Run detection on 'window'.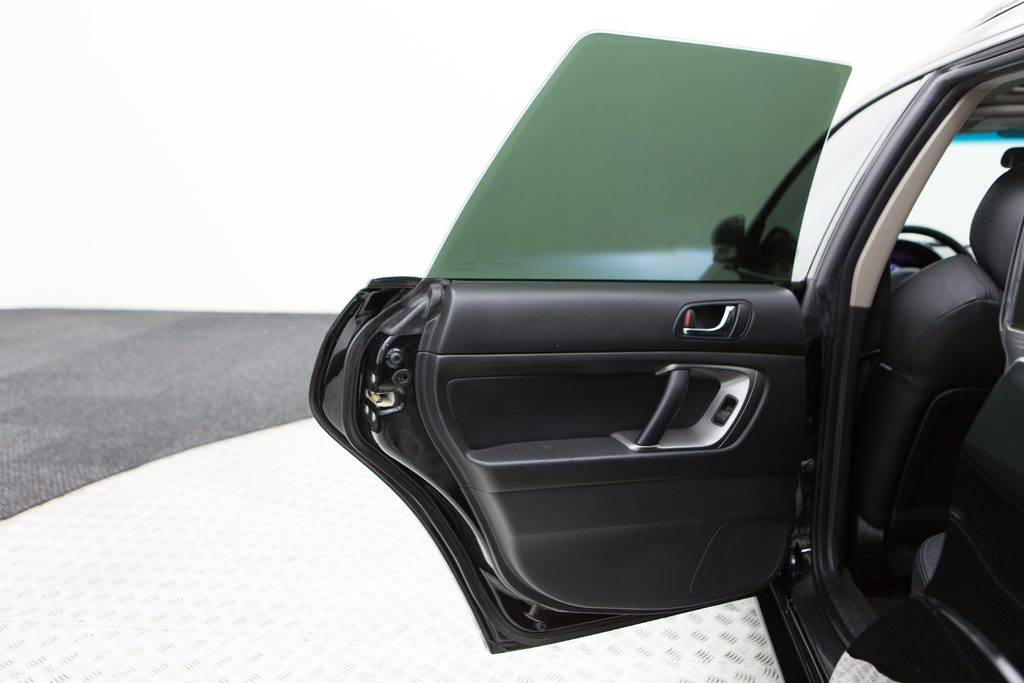
Result: [419,27,851,285].
